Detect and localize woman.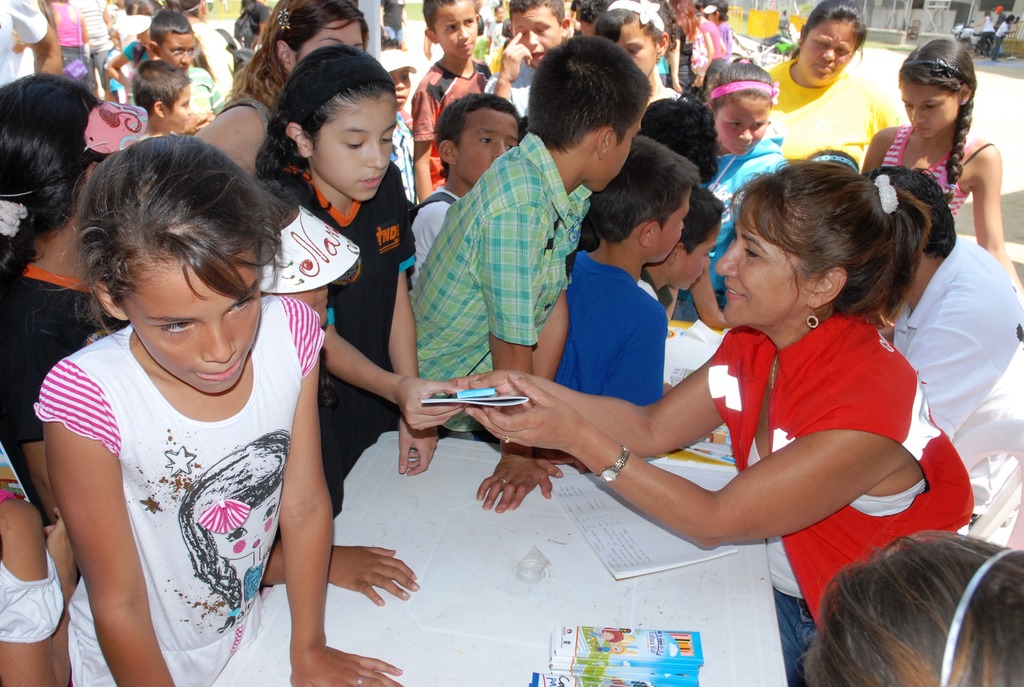
Localized at detection(757, 1, 903, 189).
